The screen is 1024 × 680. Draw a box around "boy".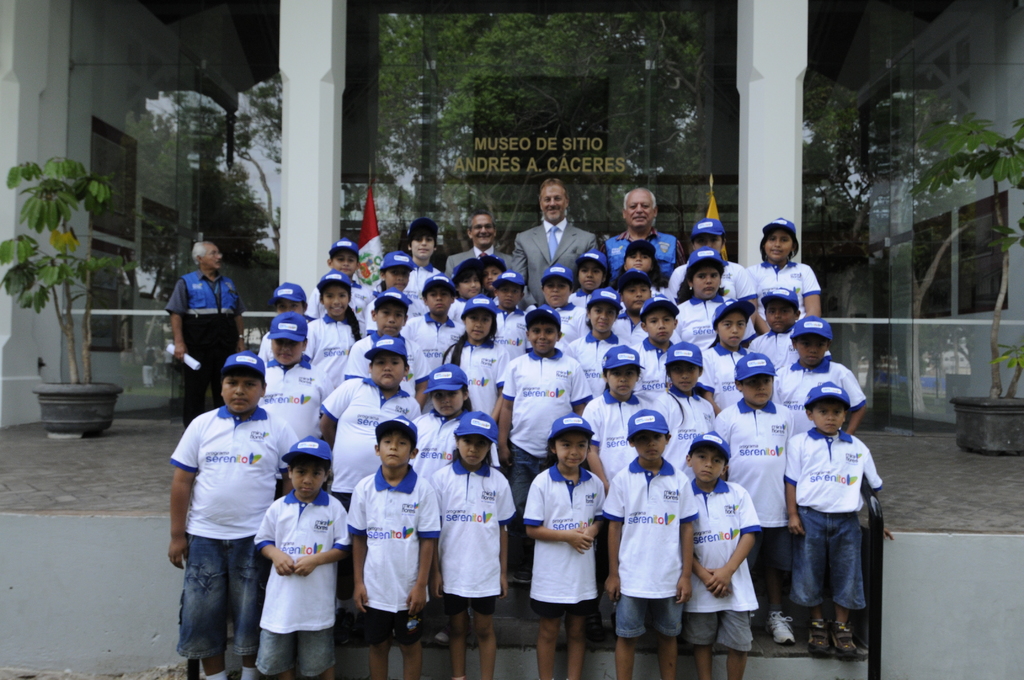
<bbox>605, 413, 700, 679</bbox>.
